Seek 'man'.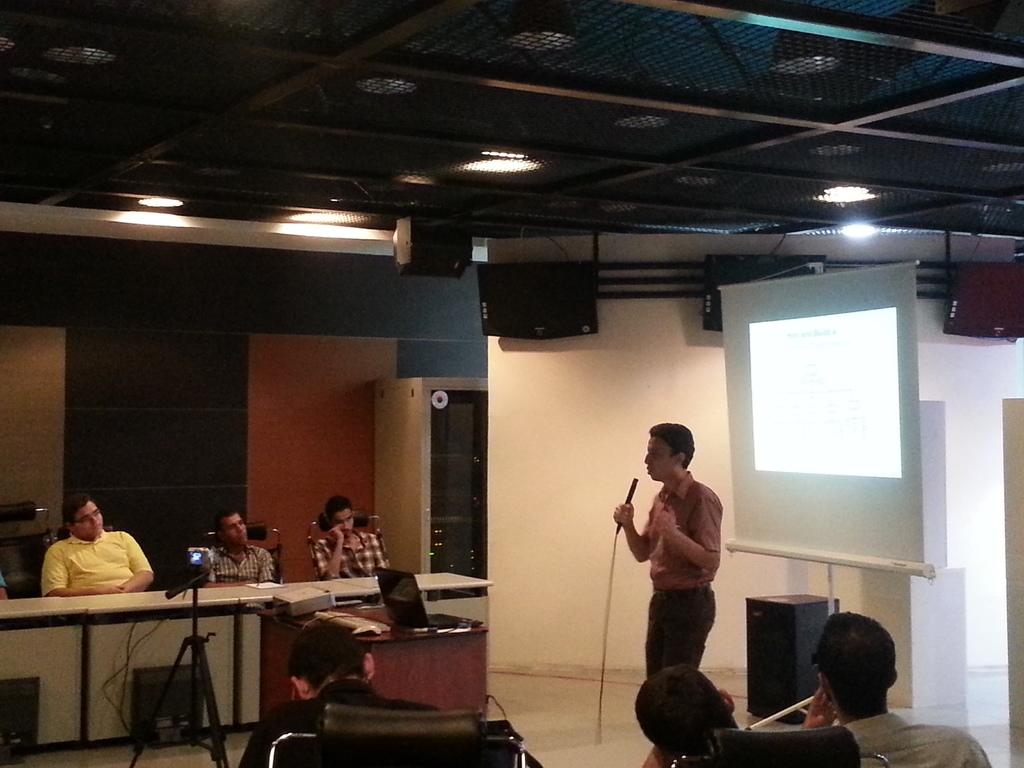
39 497 159 593.
